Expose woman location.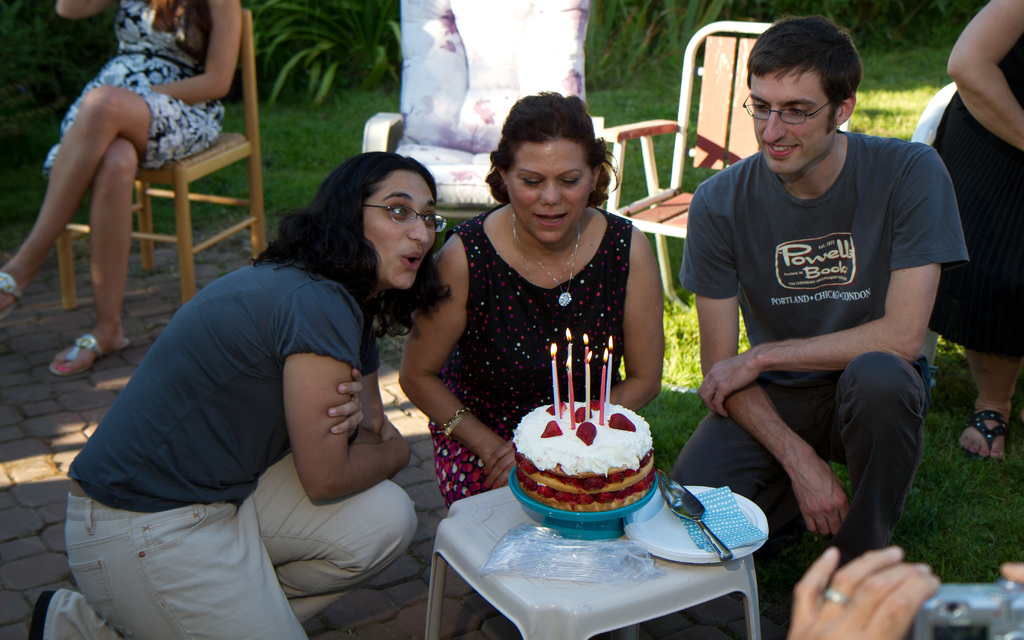
Exposed at bbox(394, 89, 664, 511).
